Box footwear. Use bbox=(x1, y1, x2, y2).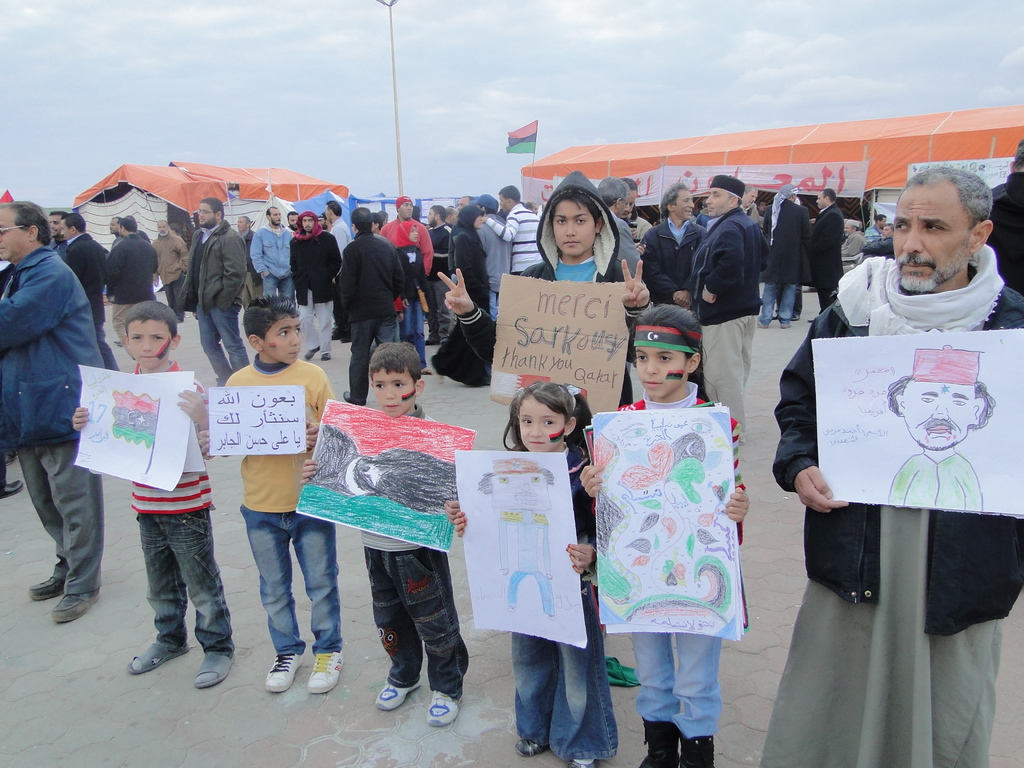
bbox=(342, 389, 358, 405).
